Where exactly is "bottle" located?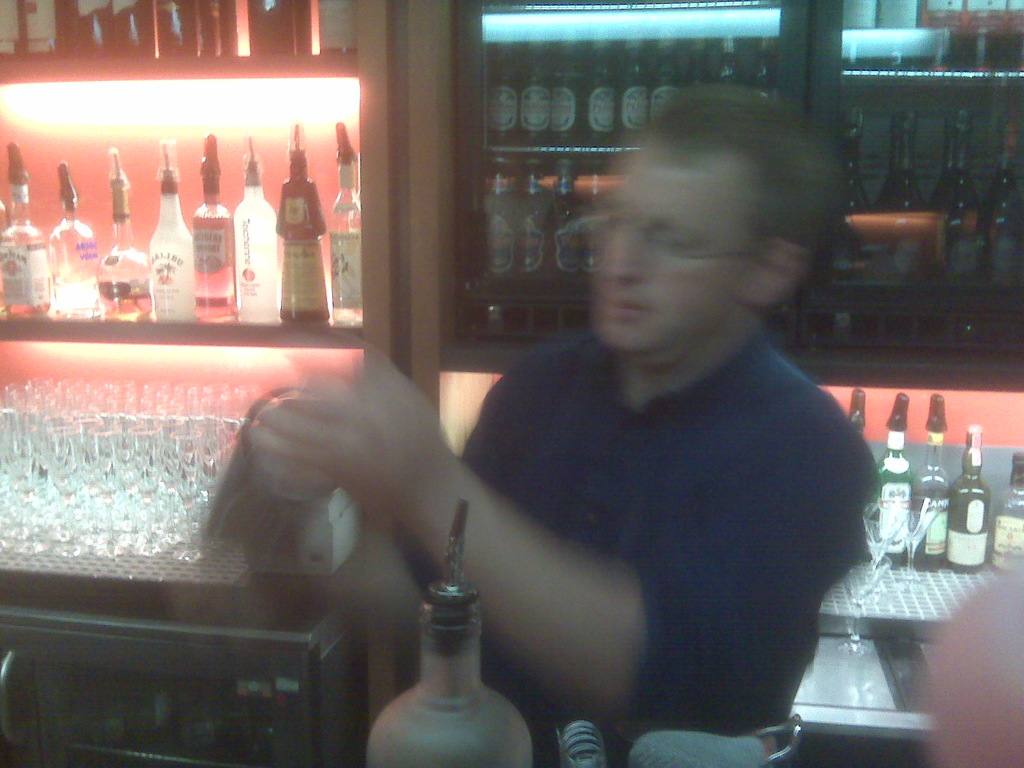
Its bounding box is [585, 15, 623, 143].
